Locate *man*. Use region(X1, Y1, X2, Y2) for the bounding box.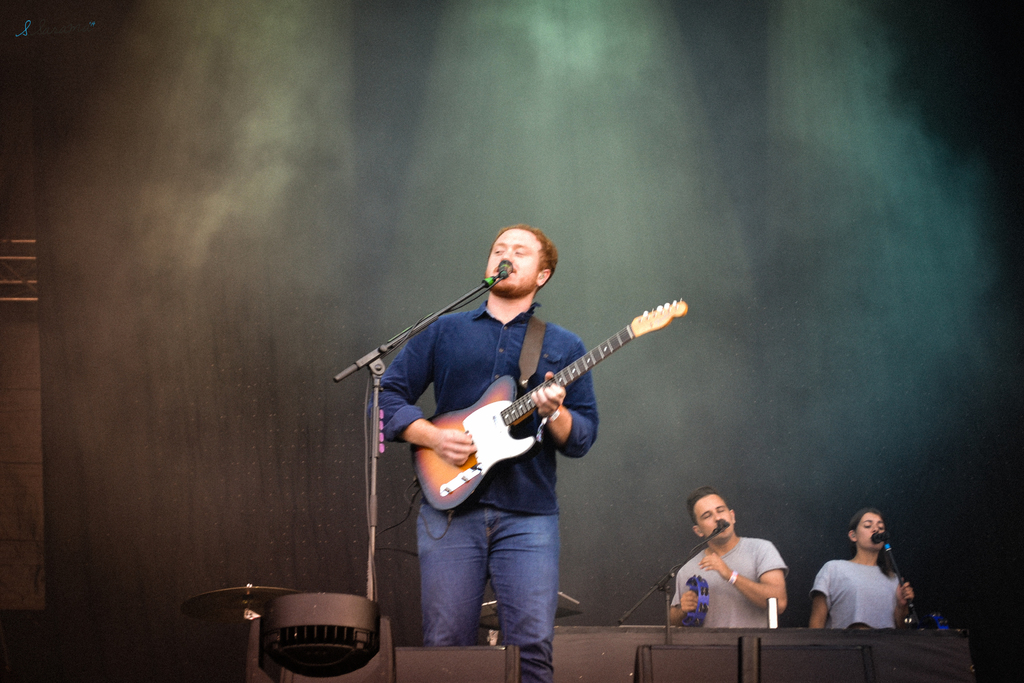
region(372, 226, 600, 682).
